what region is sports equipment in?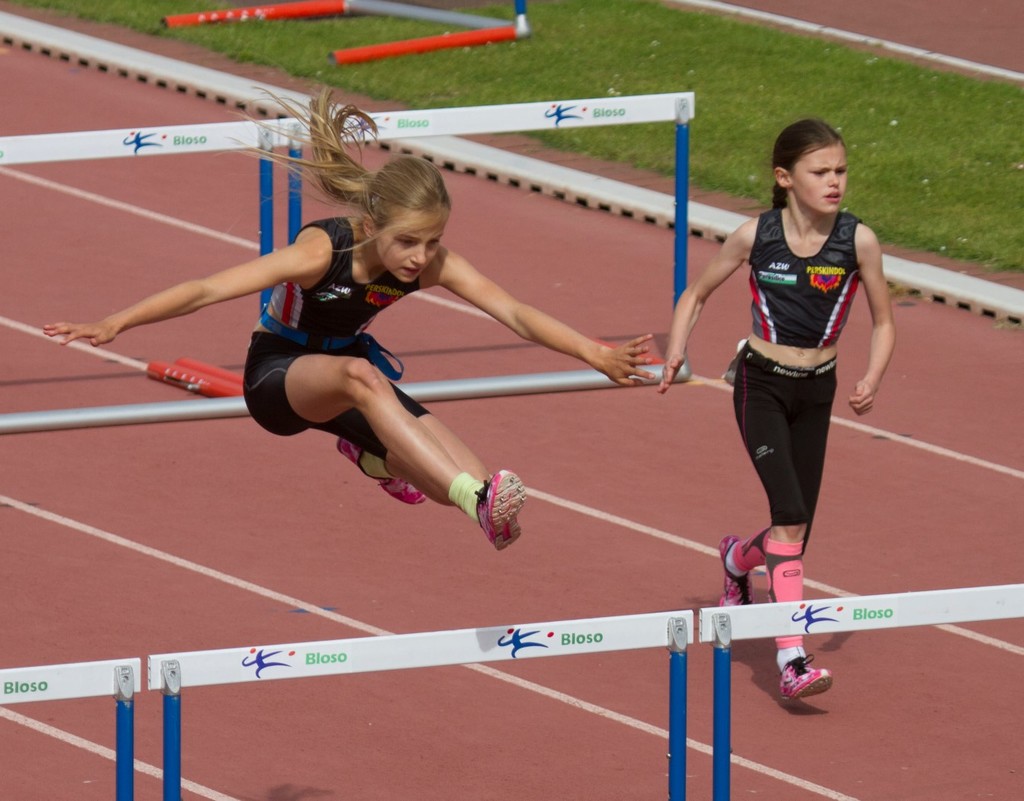
x1=0, y1=117, x2=273, y2=433.
